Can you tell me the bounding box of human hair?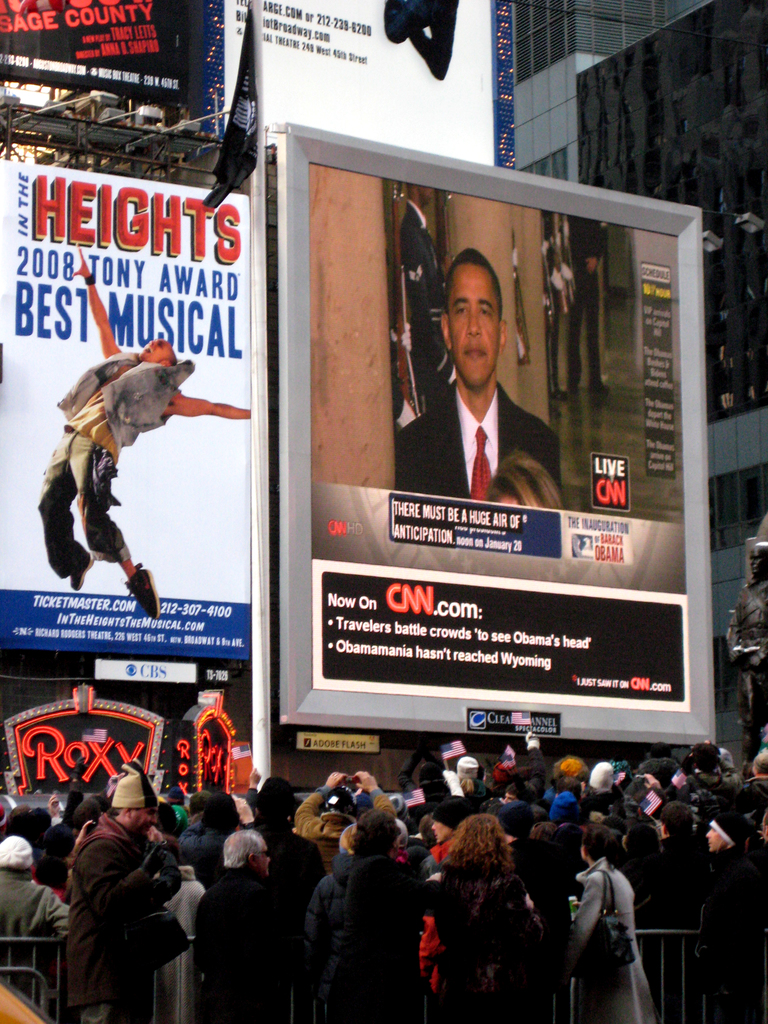
pyautogui.locateOnScreen(662, 799, 694, 832).
